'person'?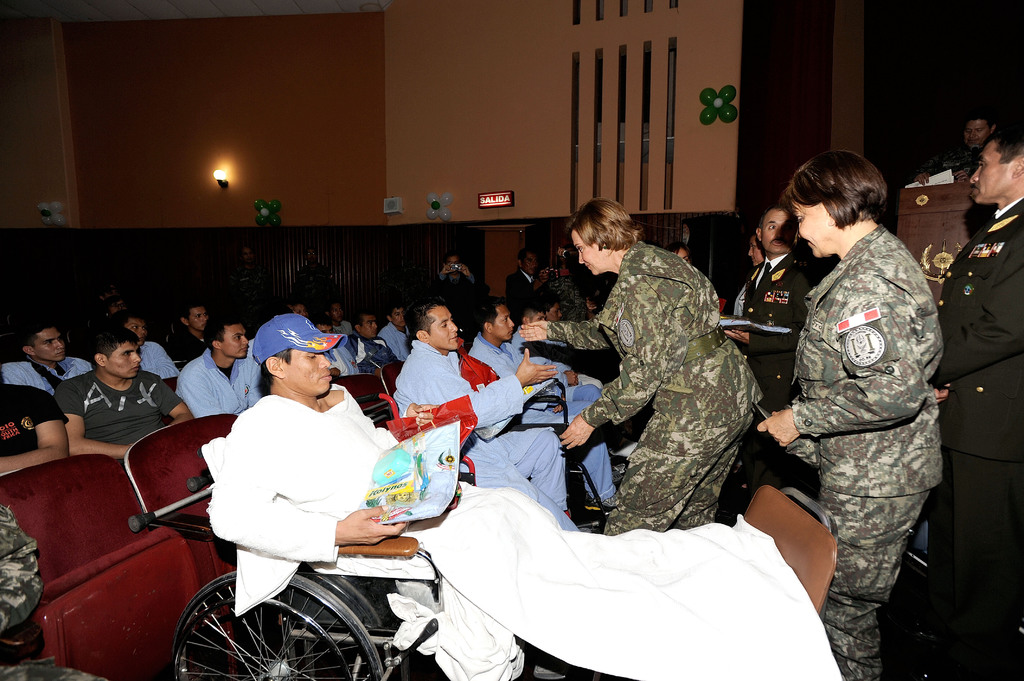
left=763, top=142, right=947, bottom=669
